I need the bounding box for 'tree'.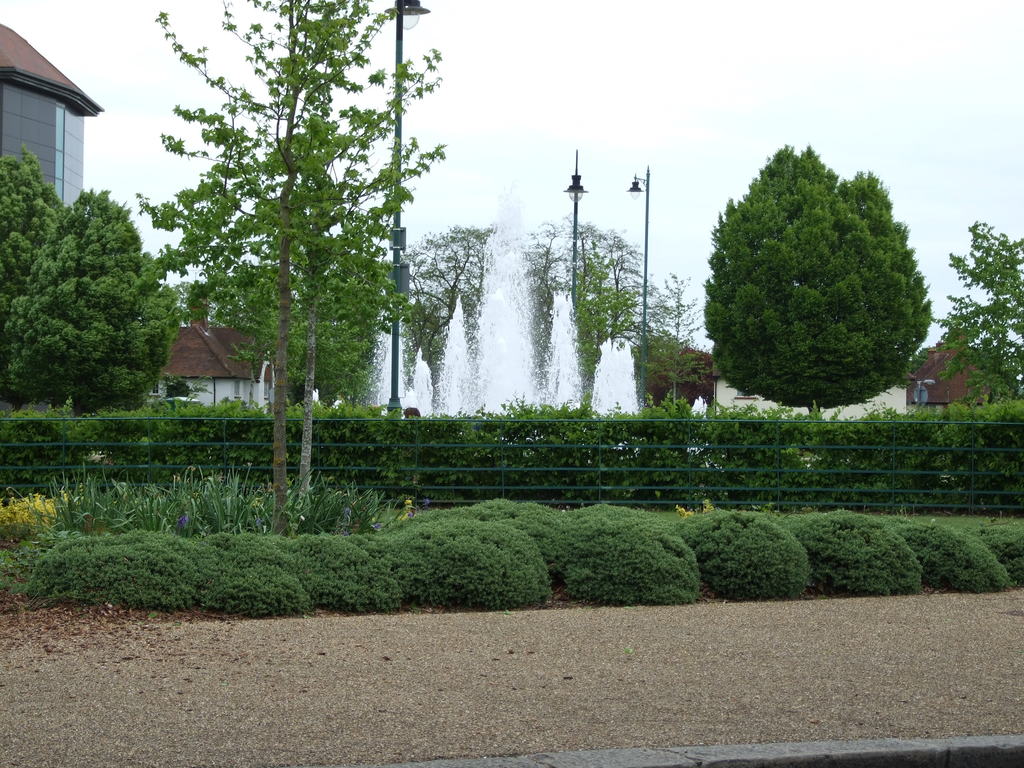
Here it is: (left=927, top=211, right=1023, bottom=404).
